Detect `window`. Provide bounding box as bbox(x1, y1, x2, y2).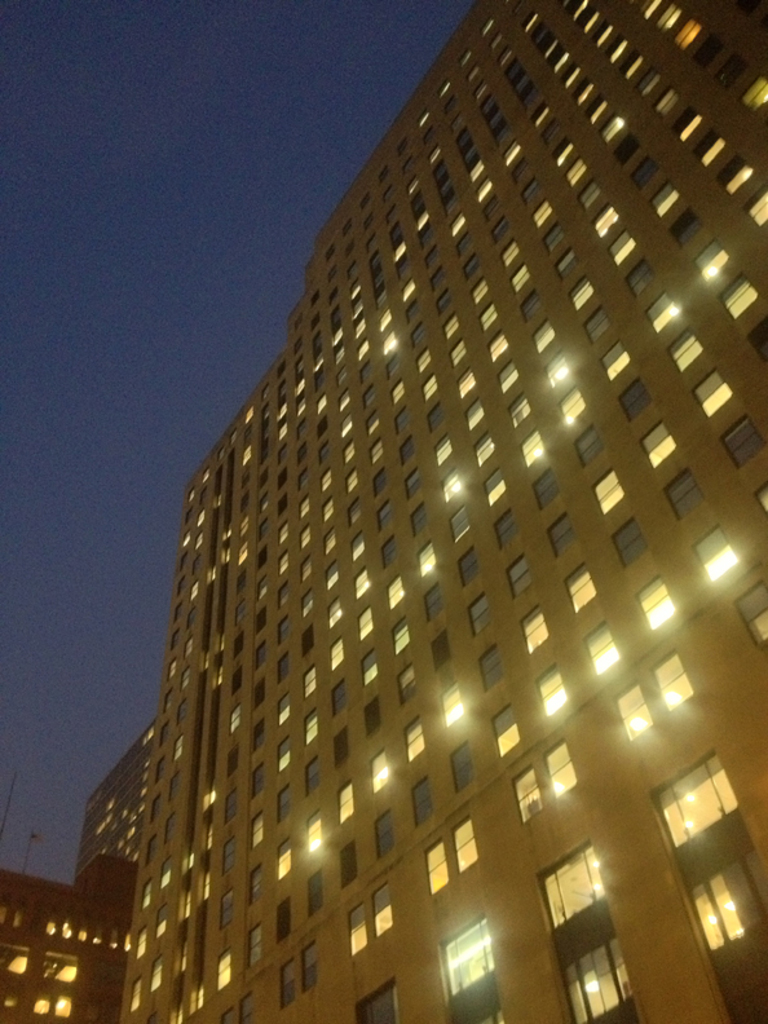
bbox(349, 984, 407, 1023).
